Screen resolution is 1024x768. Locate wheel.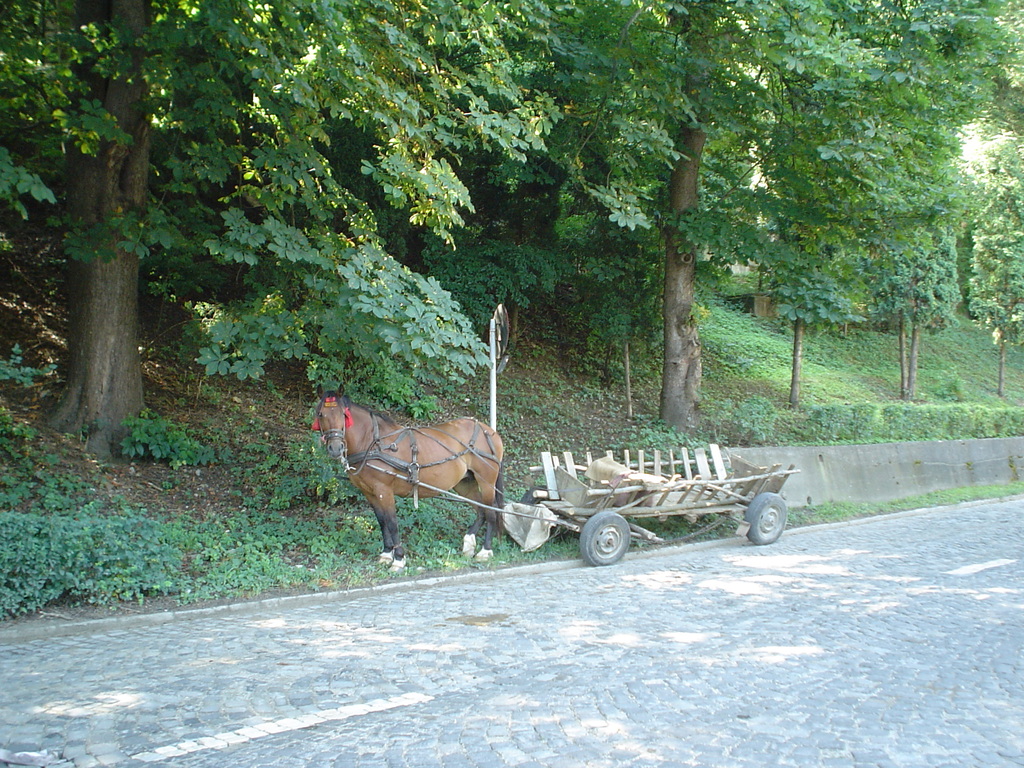
locate(521, 484, 547, 506).
